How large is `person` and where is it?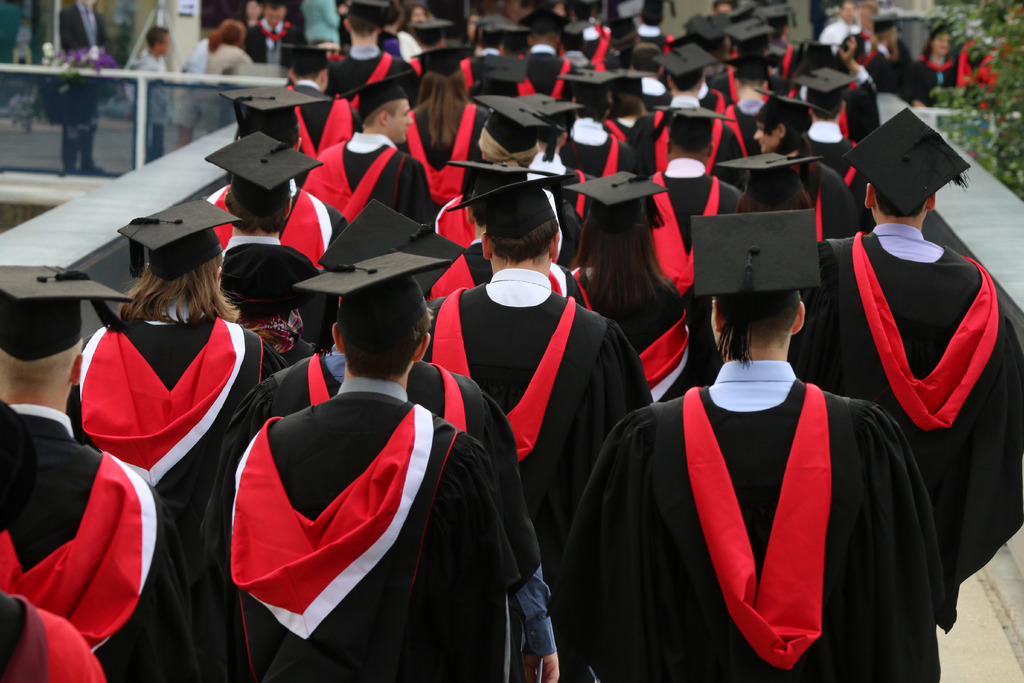
Bounding box: (left=751, top=86, right=823, bottom=181).
